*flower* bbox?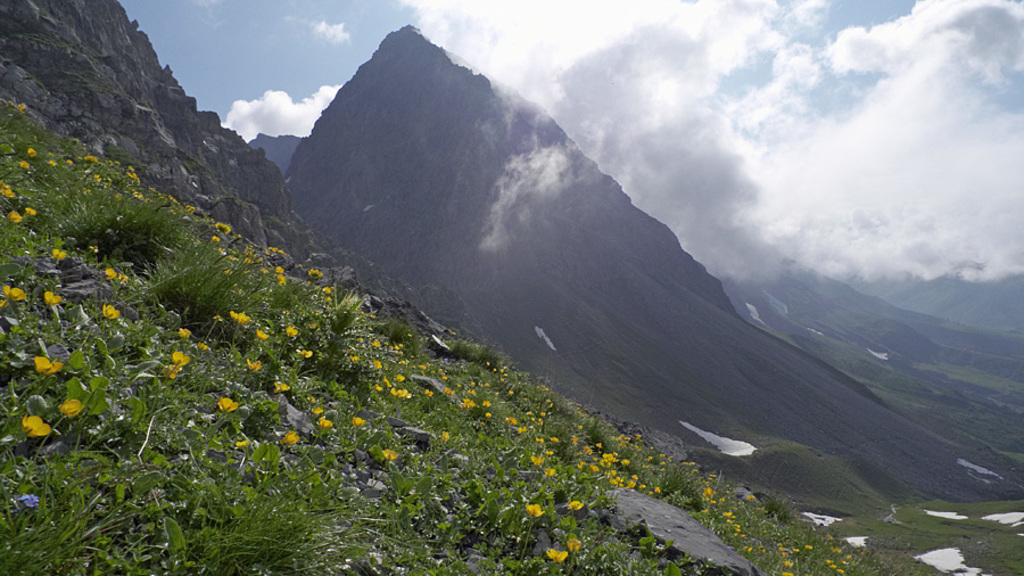
{"x1": 24, "y1": 412, "x2": 56, "y2": 437}
